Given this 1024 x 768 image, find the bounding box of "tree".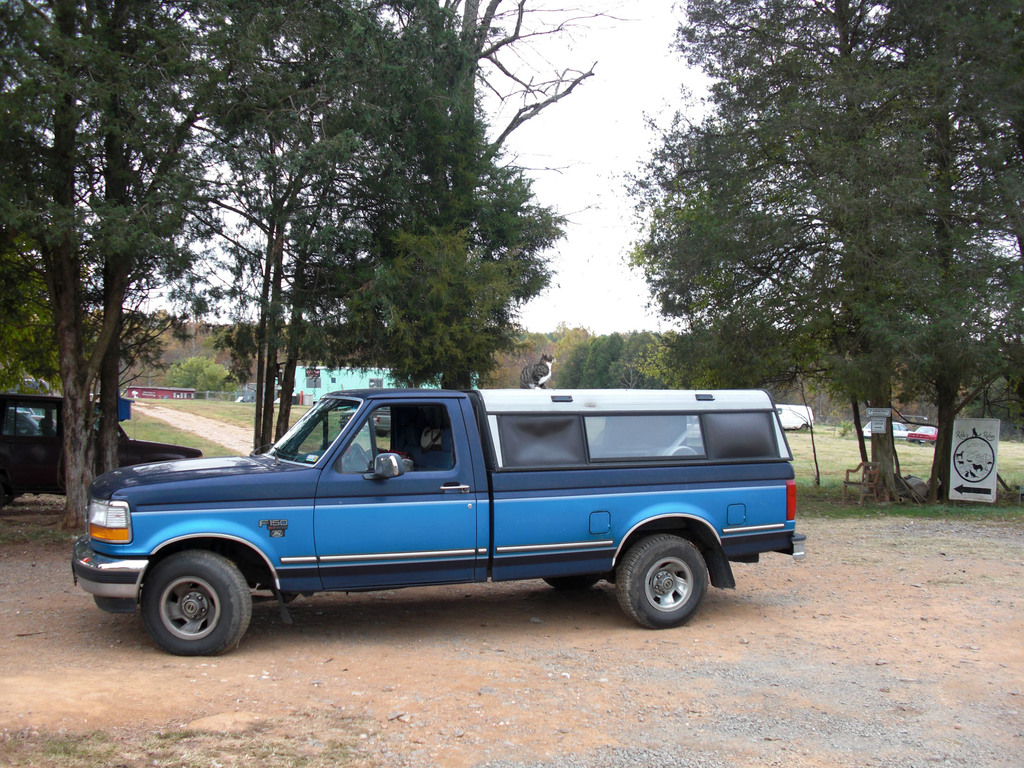
639:38:909:486.
